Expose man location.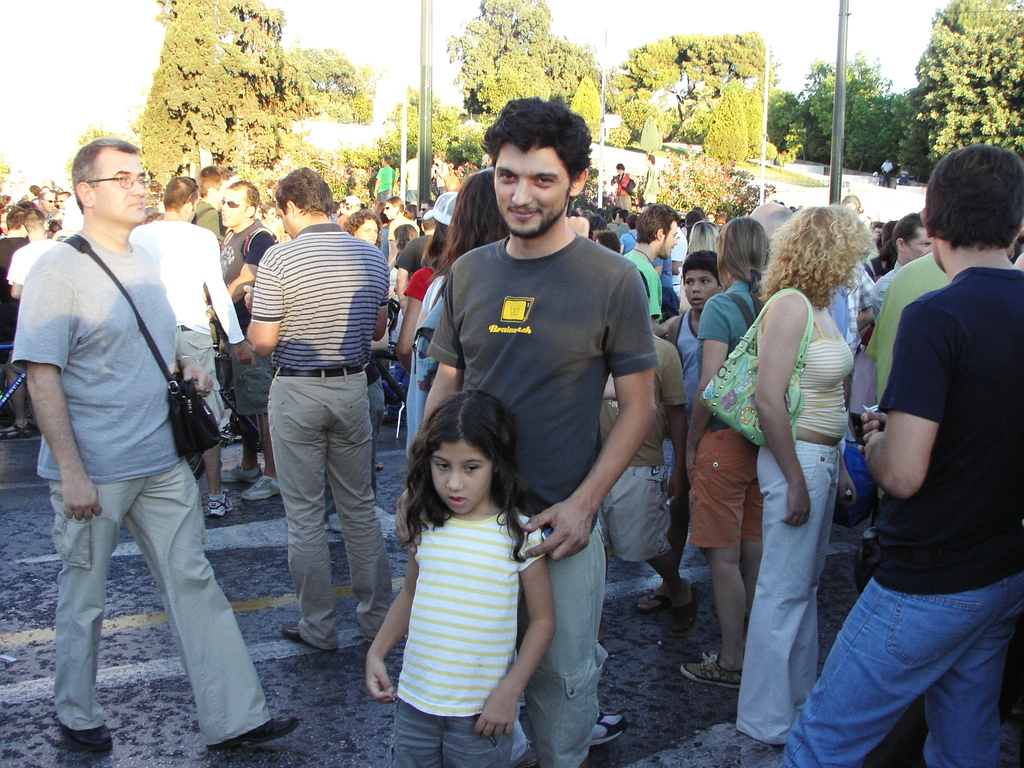
Exposed at [419,90,657,767].
